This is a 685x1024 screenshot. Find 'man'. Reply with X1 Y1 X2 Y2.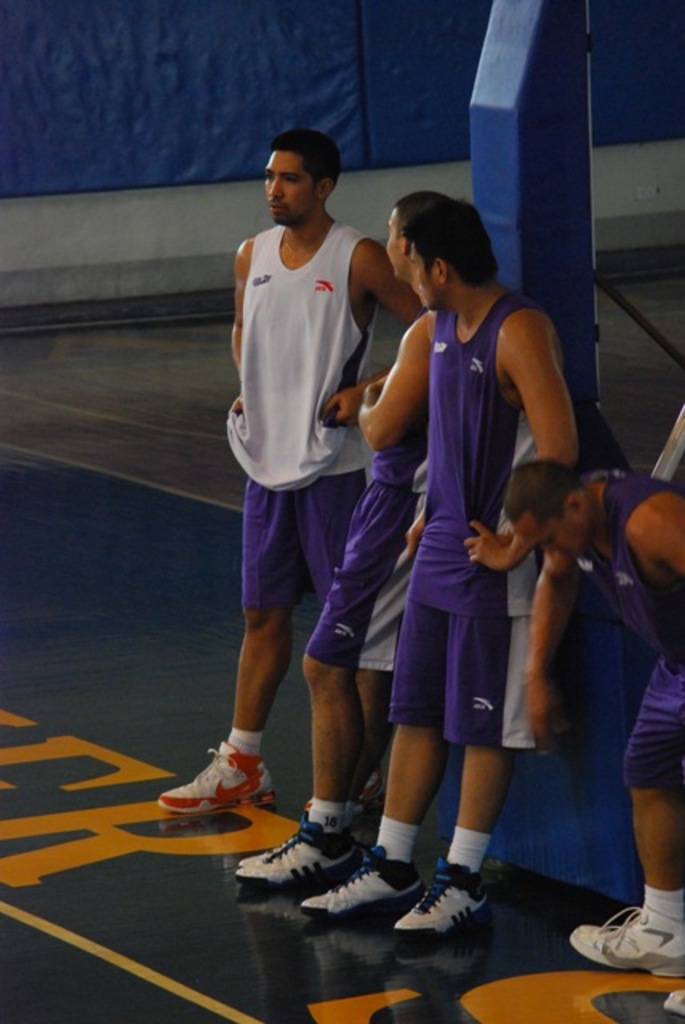
301 205 583 931.
